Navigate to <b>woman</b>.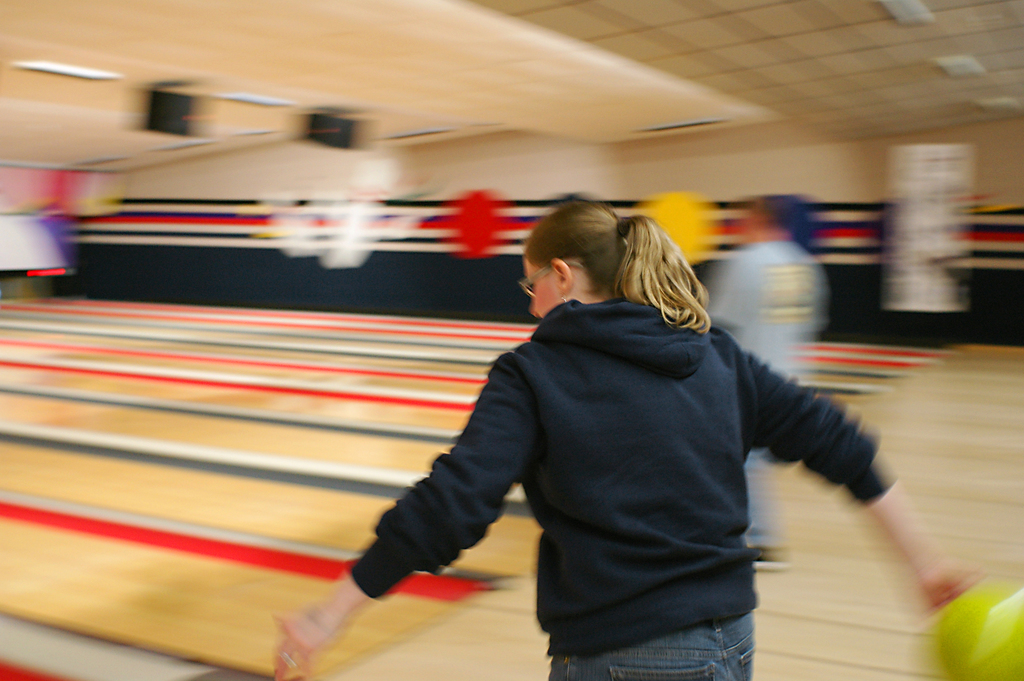
Navigation target: [x1=267, y1=197, x2=980, y2=680].
